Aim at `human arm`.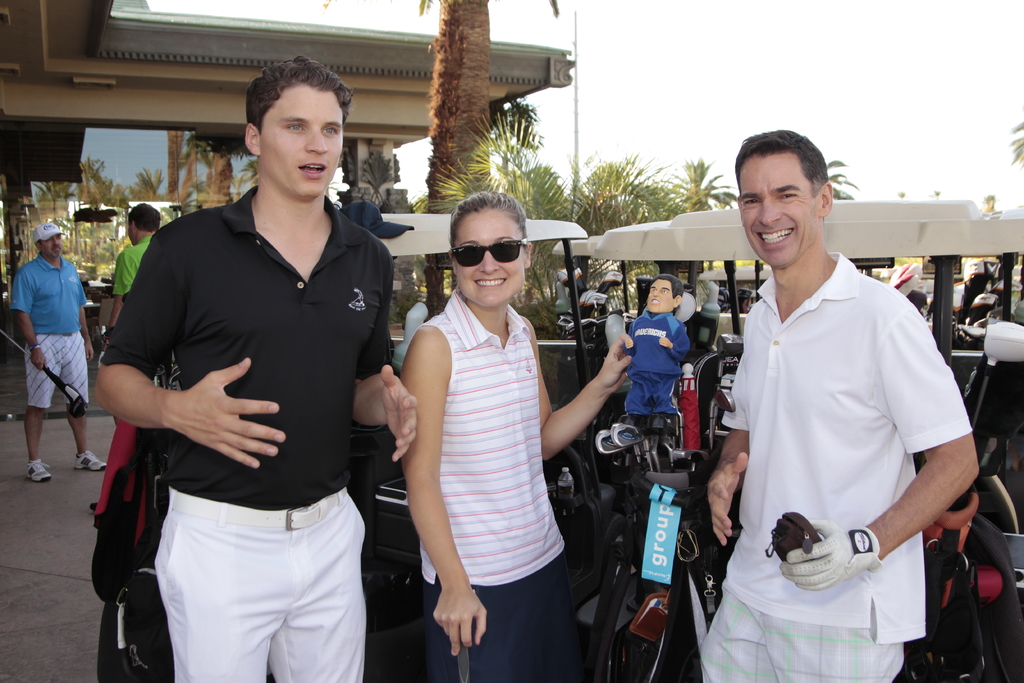
Aimed at 779:298:986:595.
